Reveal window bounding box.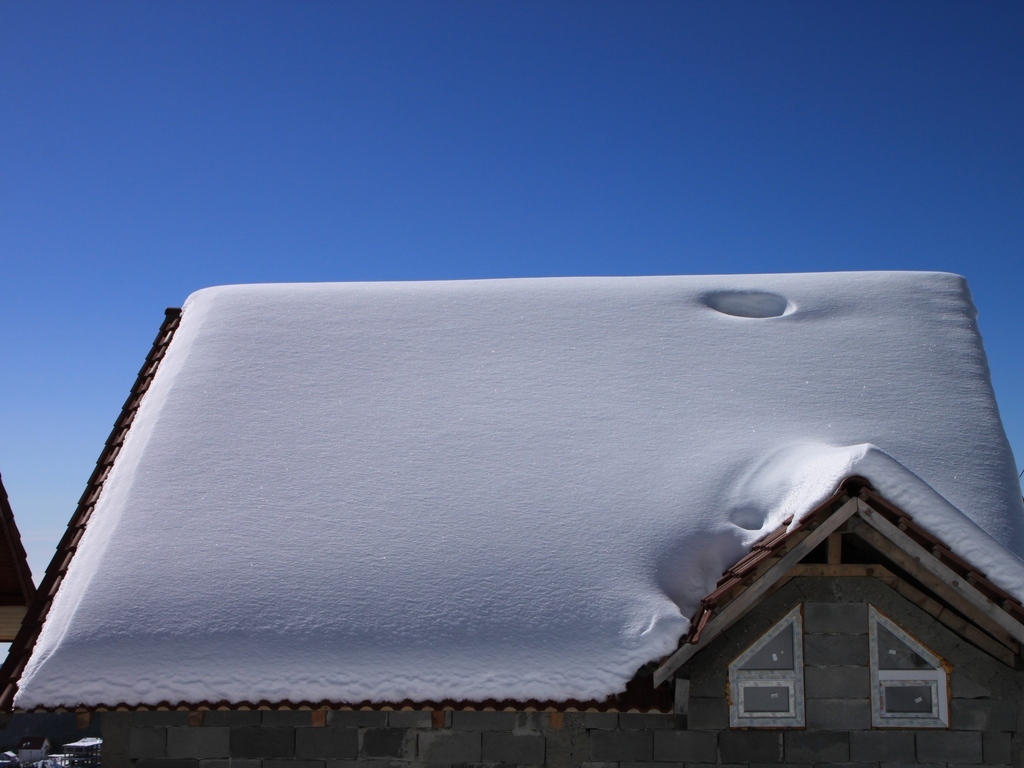
Revealed: {"left": 730, "top": 612, "right": 796, "bottom": 723}.
